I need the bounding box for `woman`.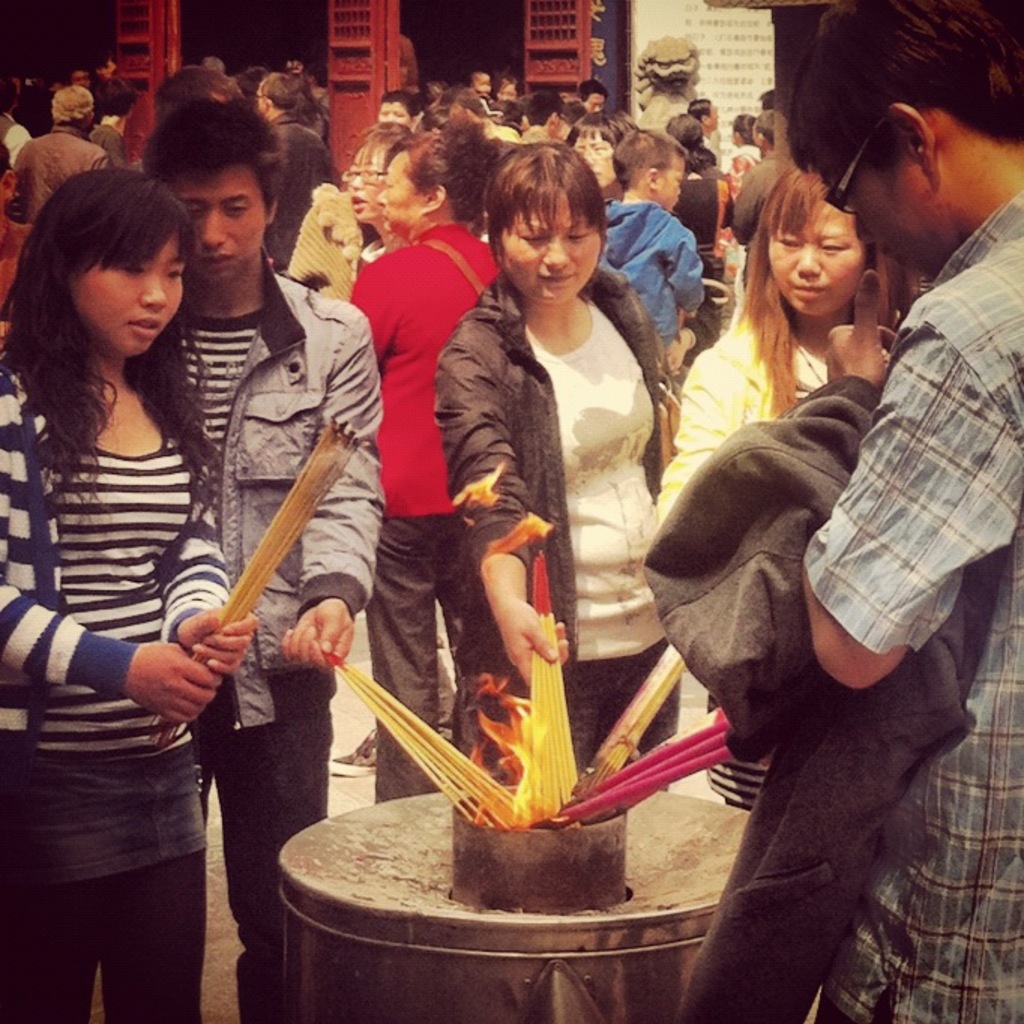
Here it is: 423, 131, 673, 803.
